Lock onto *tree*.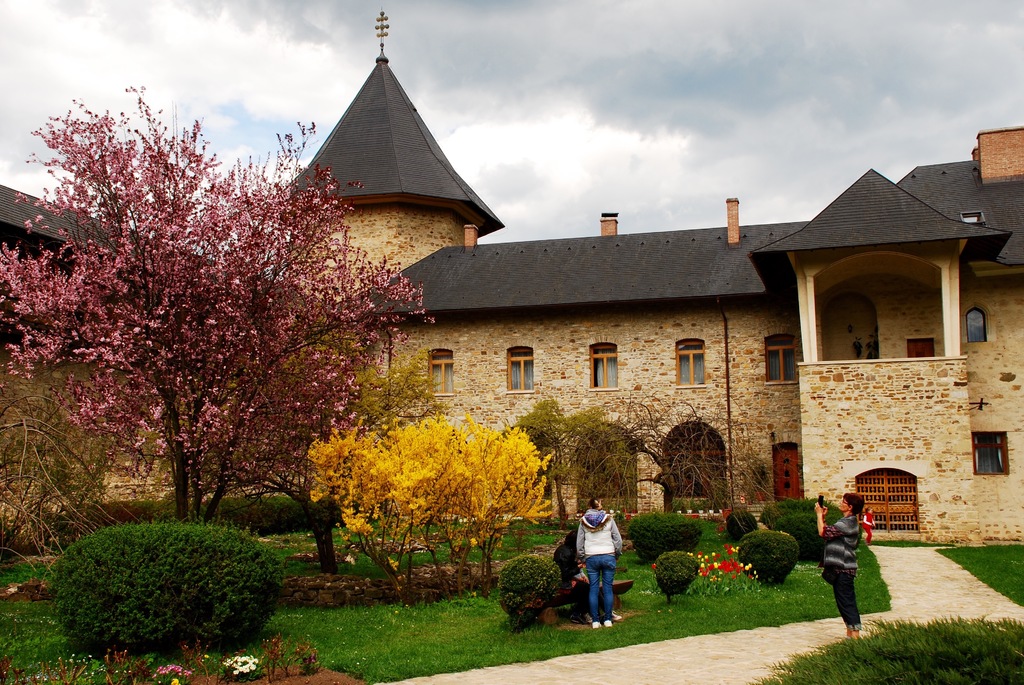
Locked: (left=0, top=70, right=442, bottom=583).
